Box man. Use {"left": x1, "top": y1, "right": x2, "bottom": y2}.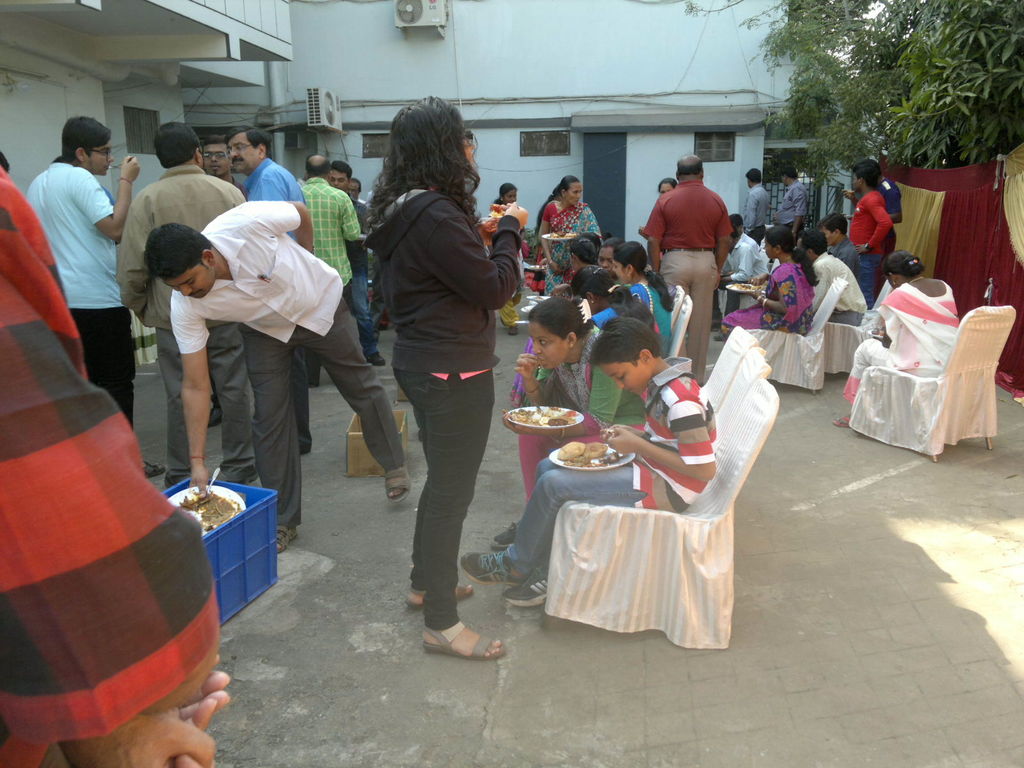
{"left": 770, "top": 162, "right": 807, "bottom": 252}.
